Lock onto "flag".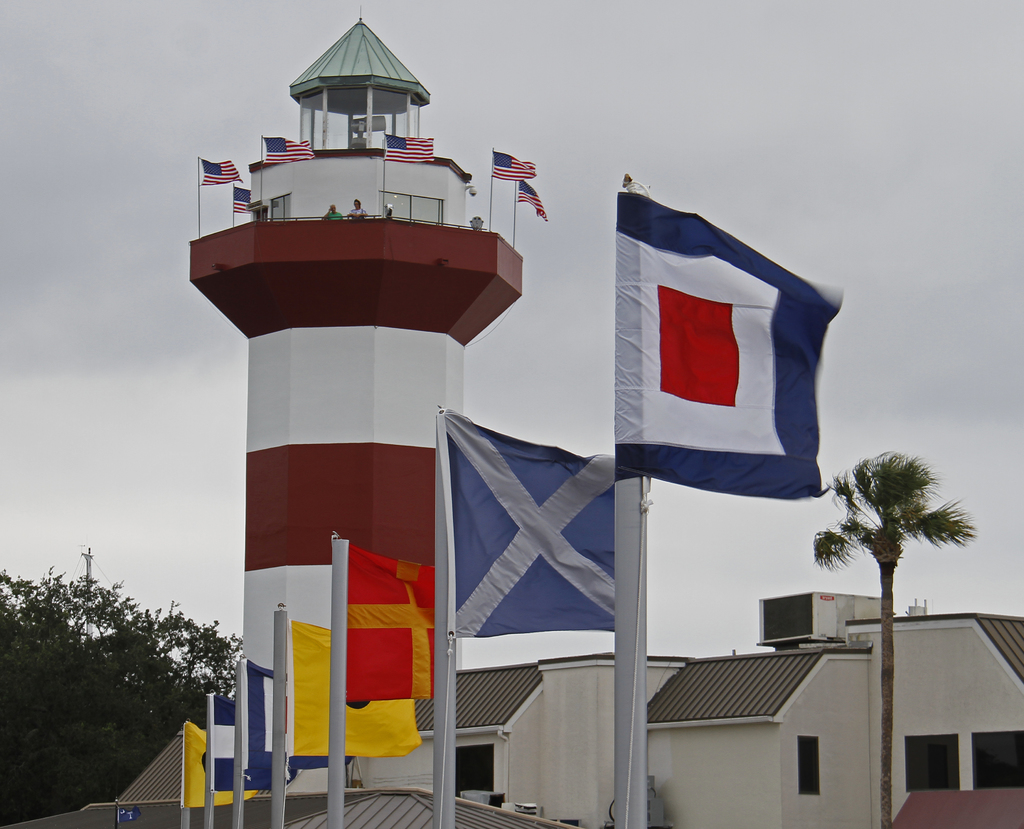
Locked: (183,719,264,810).
